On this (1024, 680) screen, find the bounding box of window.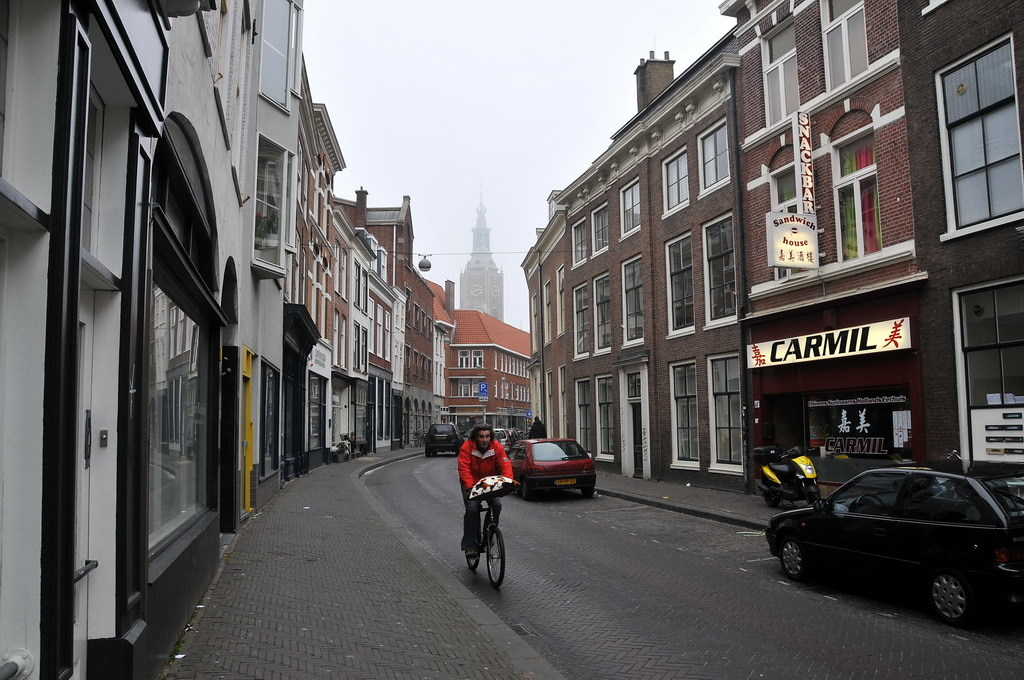
Bounding box: [932,59,1018,251].
